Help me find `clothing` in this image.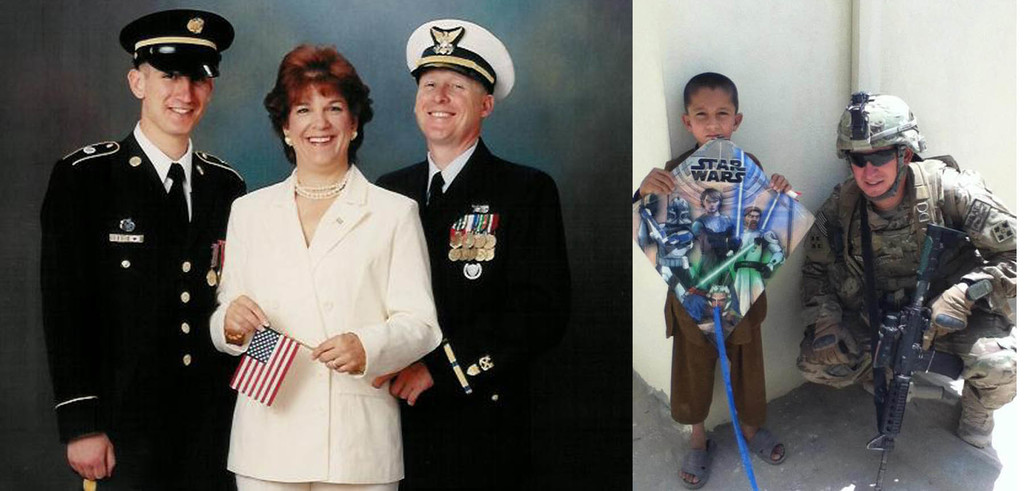
Found it: crop(692, 296, 740, 344).
